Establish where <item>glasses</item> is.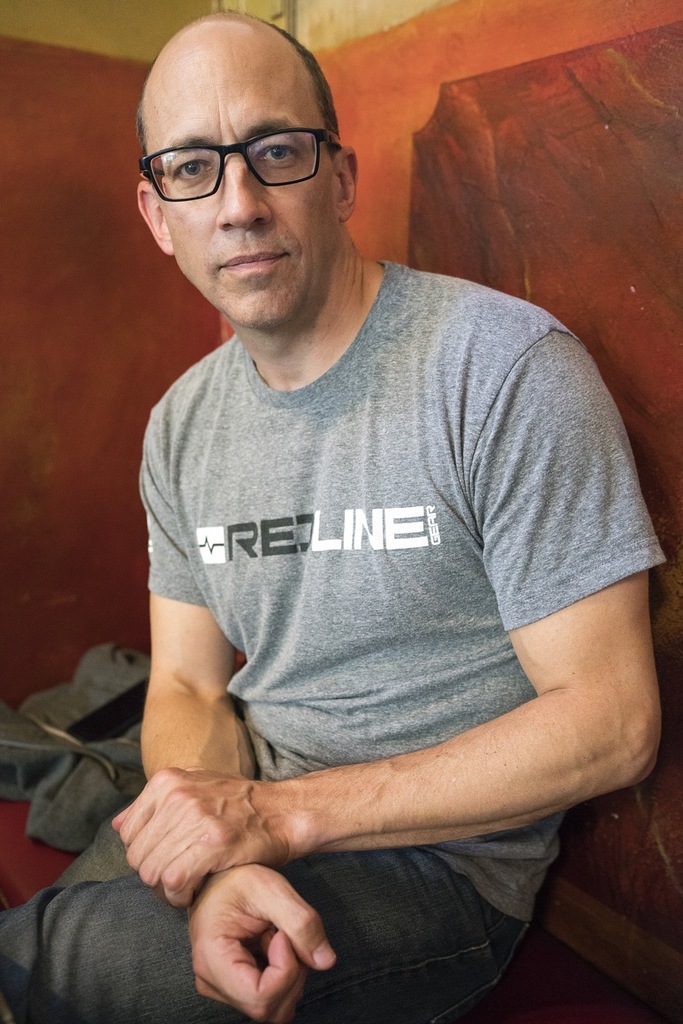
Established at 145,127,360,200.
